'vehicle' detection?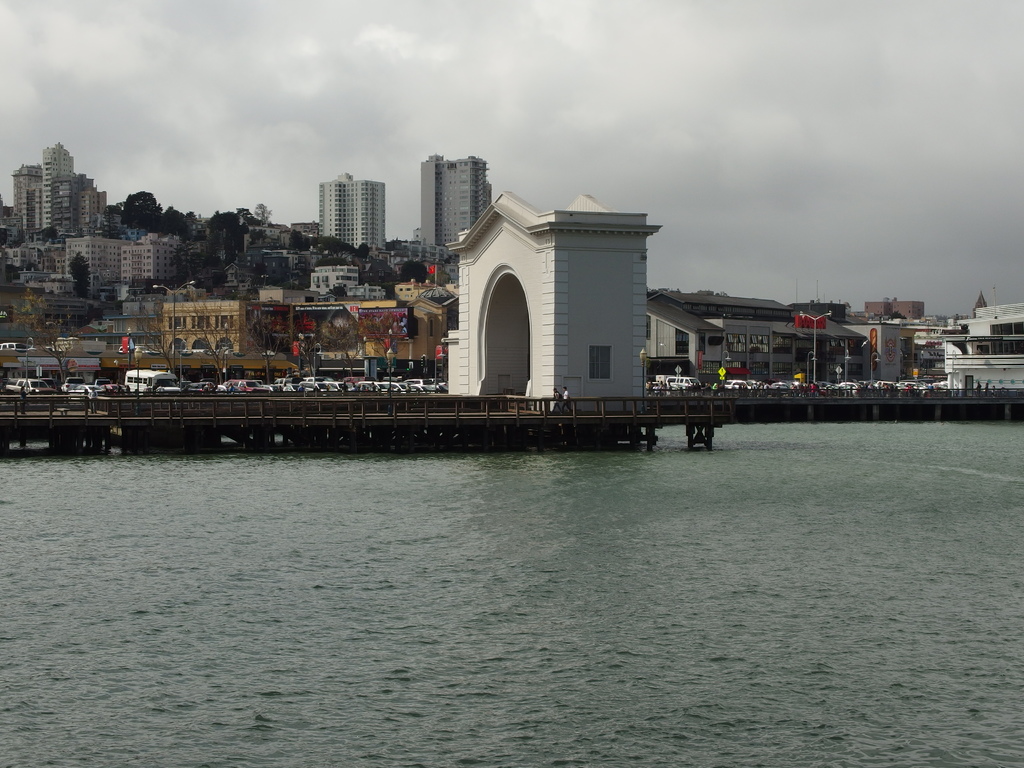
rect(118, 344, 134, 353)
